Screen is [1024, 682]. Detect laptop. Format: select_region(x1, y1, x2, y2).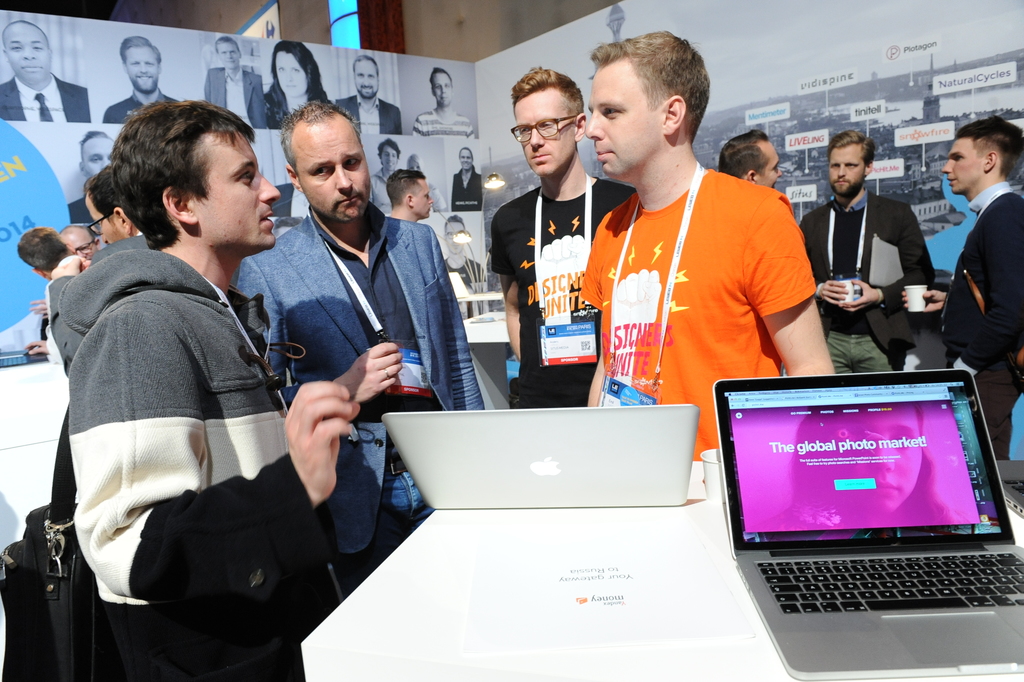
select_region(382, 407, 701, 513).
